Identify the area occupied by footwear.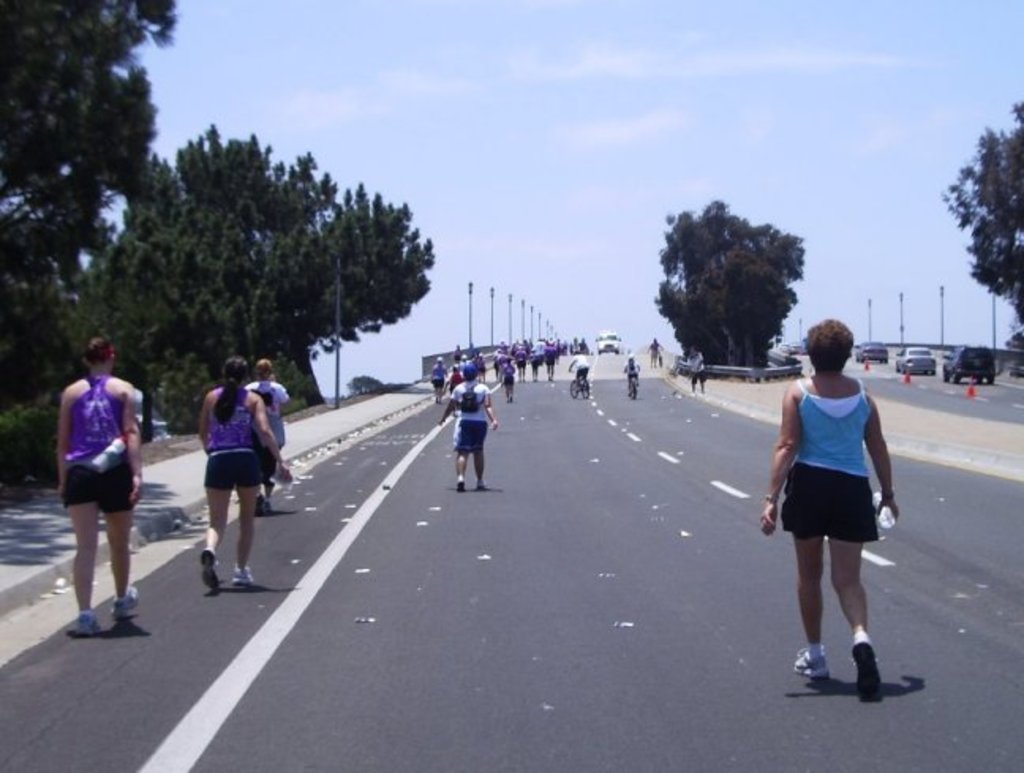
Area: x1=452 y1=476 x2=466 y2=495.
